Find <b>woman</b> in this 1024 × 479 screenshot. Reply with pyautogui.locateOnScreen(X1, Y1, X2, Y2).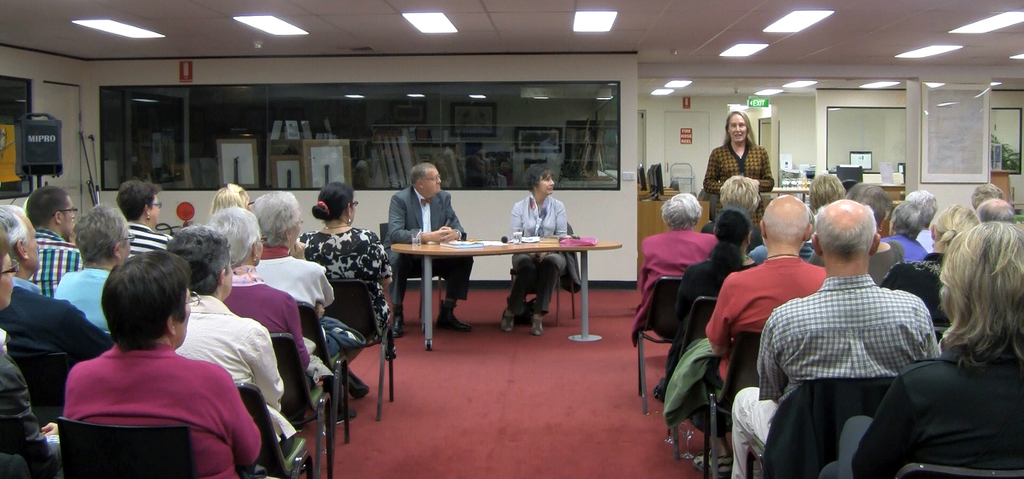
pyautogui.locateOnScreen(639, 193, 719, 328).
